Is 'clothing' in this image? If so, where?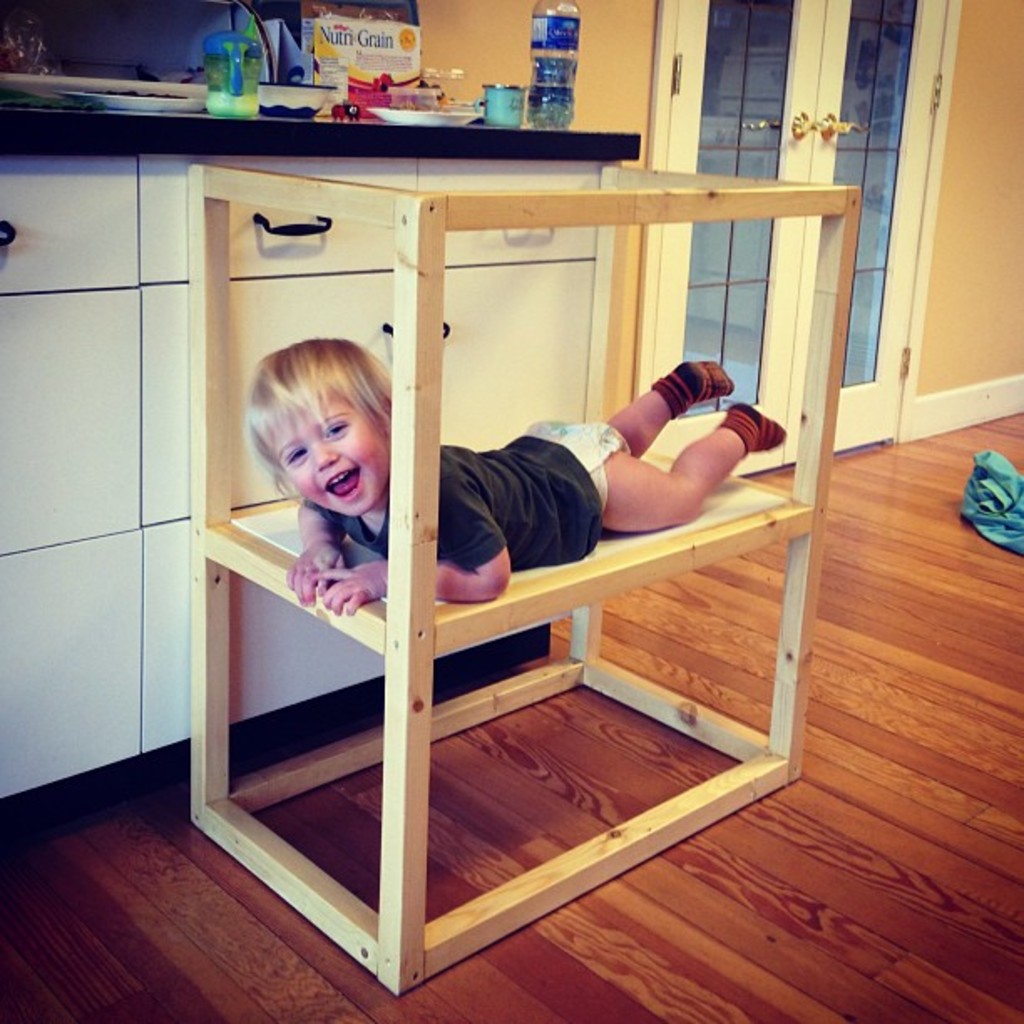
Yes, at <box>303,422,634,592</box>.
